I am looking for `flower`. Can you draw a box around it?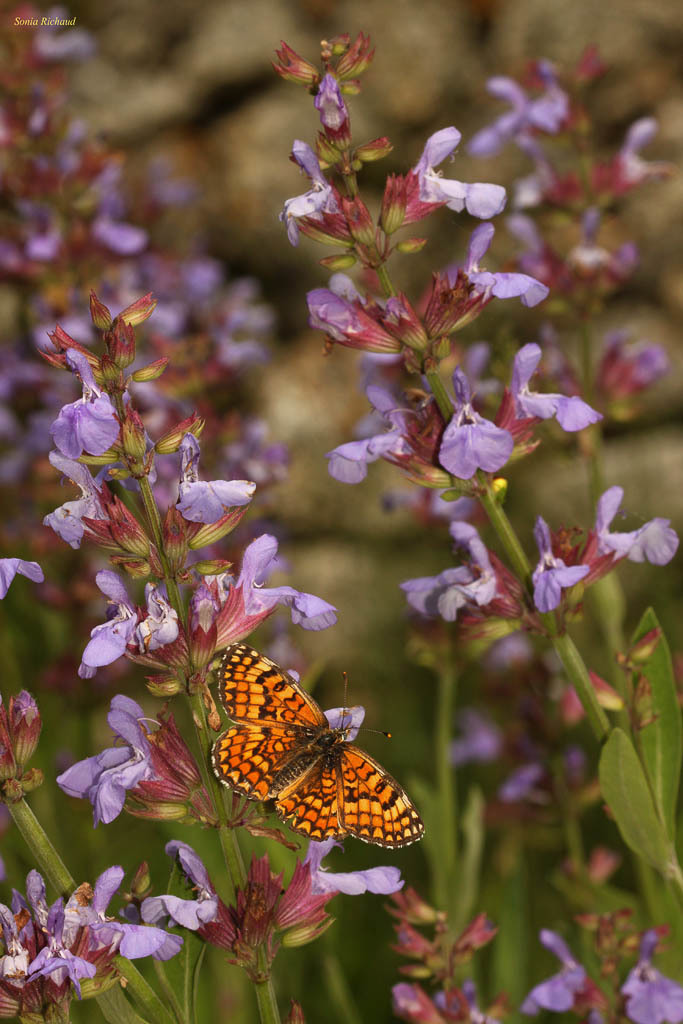
Sure, the bounding box is x1=395, y1=984, x2=448, y2=1023.
